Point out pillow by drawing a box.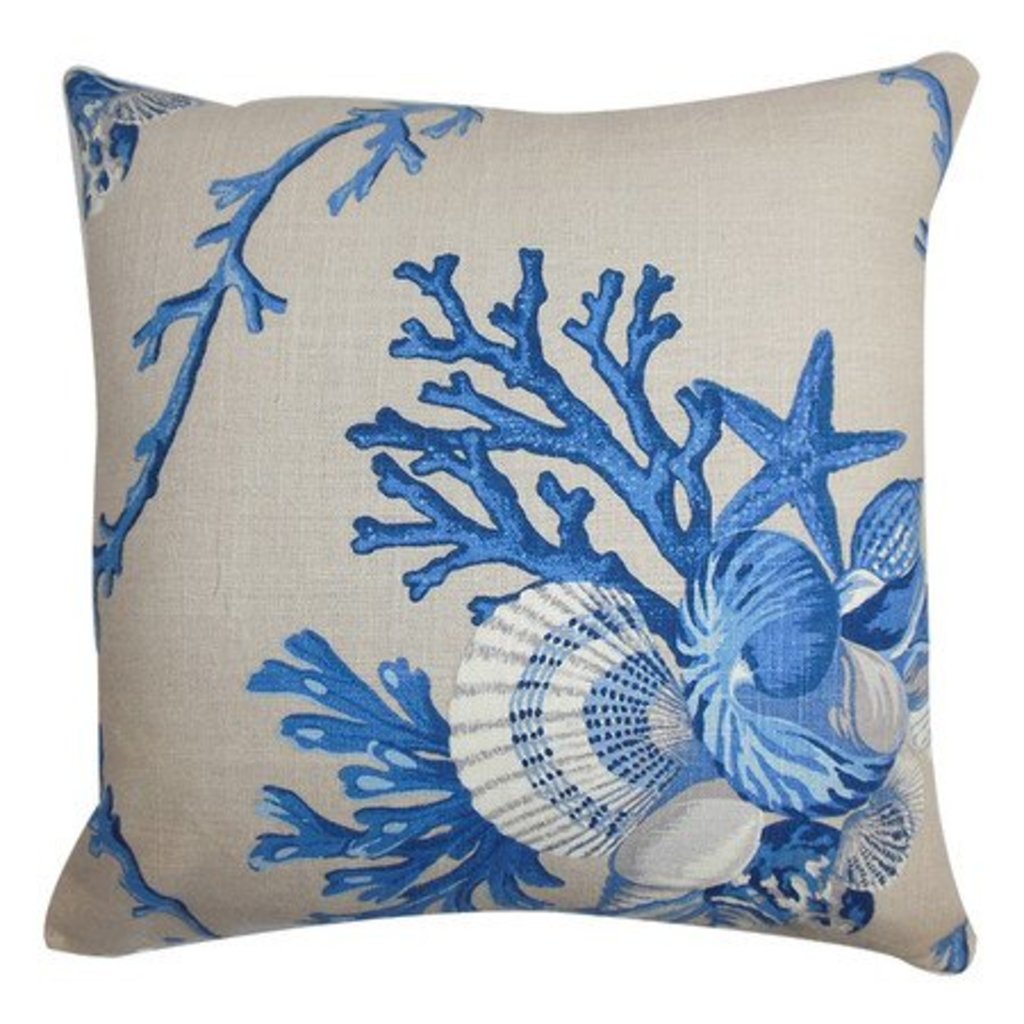
[x1=0, y1=36, x2=994, y2=985].
